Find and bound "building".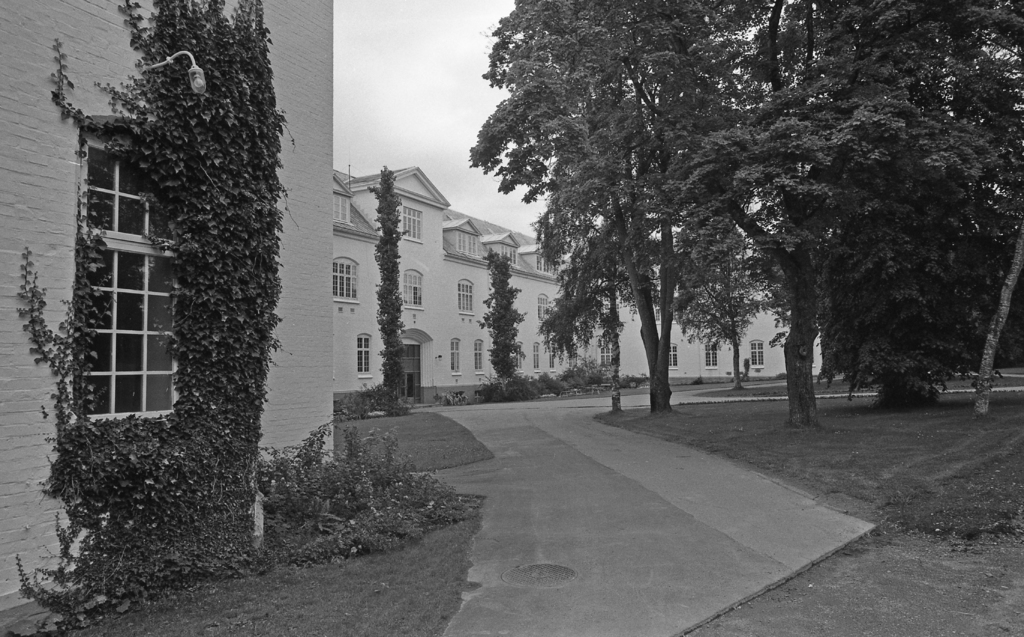
Bound: [x1=333, y1=164, x2=572, y2=417].
